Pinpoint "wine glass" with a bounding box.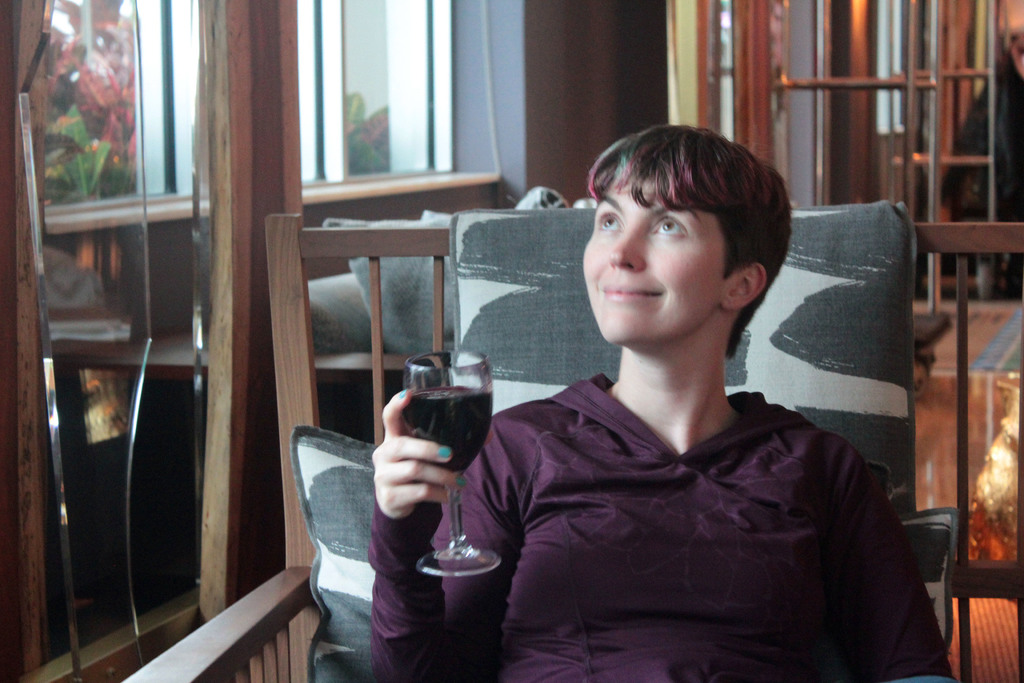
<bbox>402, 348, 509, 575</bbox>.
